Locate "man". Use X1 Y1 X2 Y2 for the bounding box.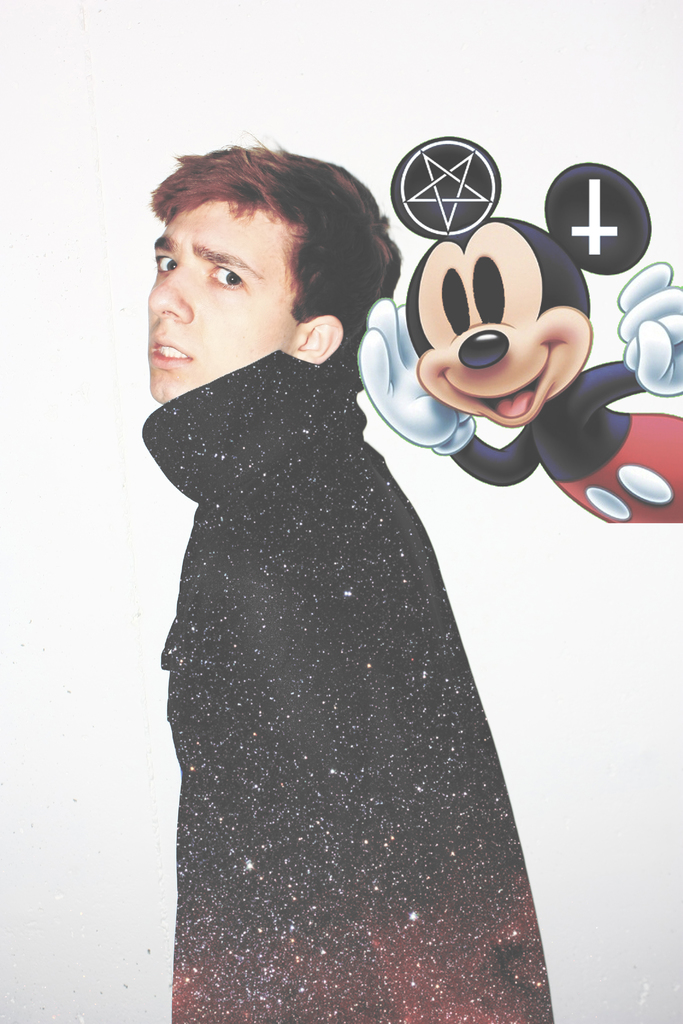
140 140 552 1023.
